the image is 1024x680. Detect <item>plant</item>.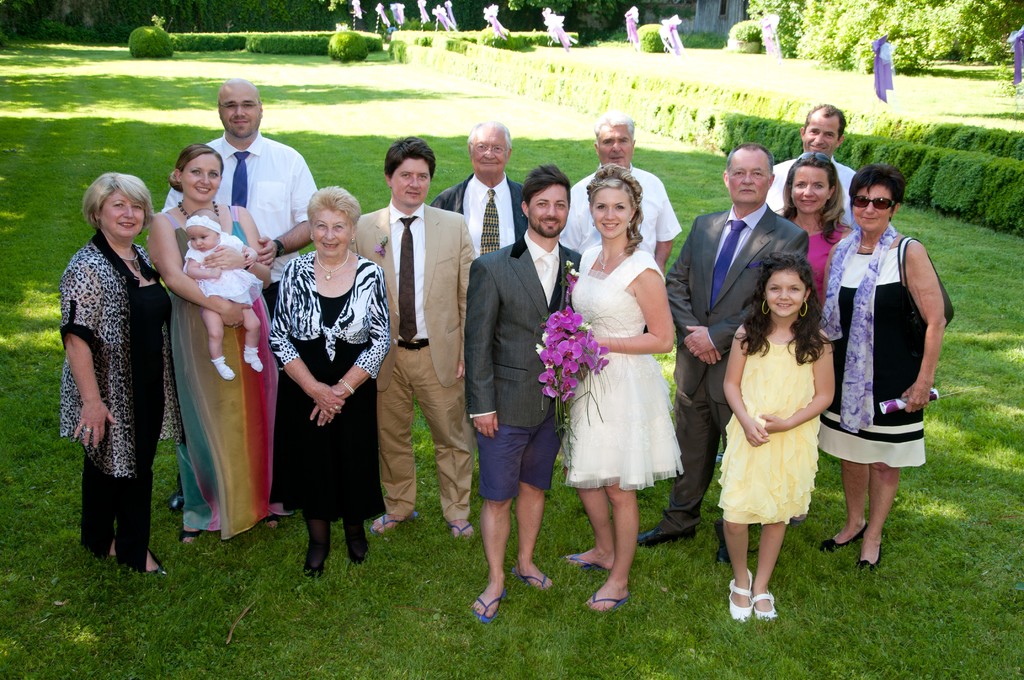
Detection: l=131, t=24, r=178, b=58.
